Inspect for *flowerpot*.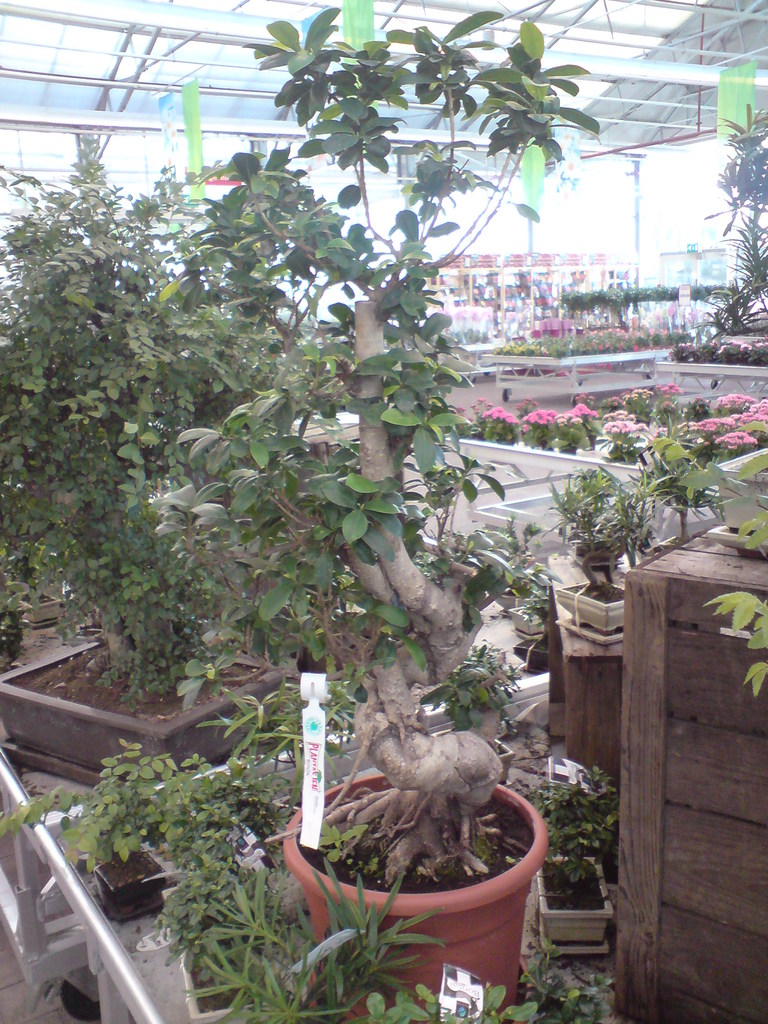
Inspection: BBox(553, 575, 627, 652).
